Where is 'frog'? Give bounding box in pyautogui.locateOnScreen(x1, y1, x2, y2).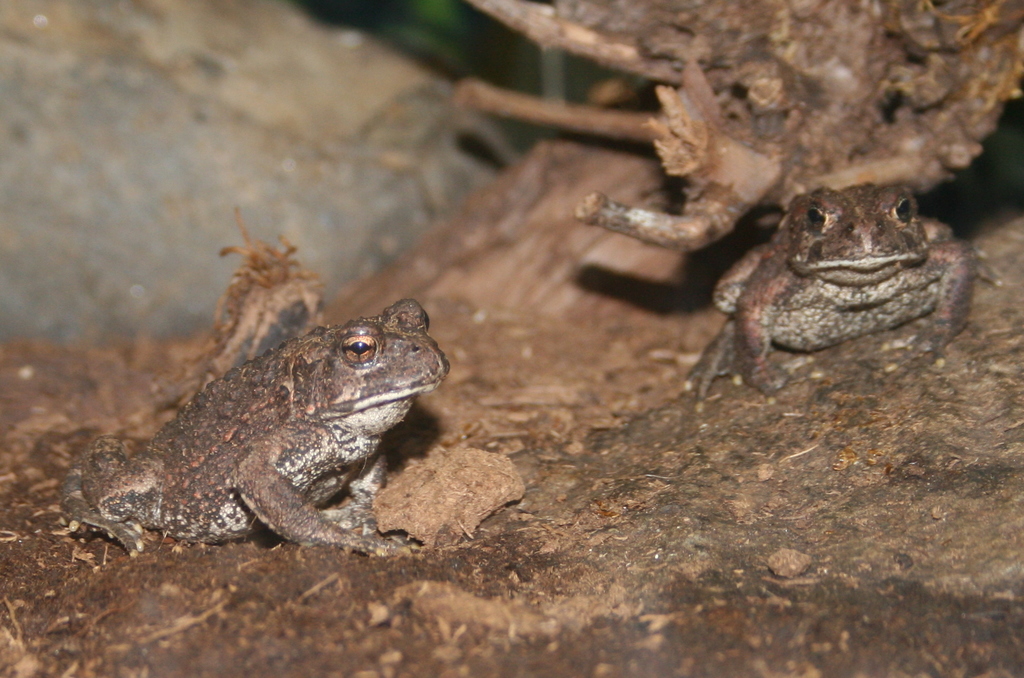
pyautogui.locateOnScreen(58, 295, 454, 558).
